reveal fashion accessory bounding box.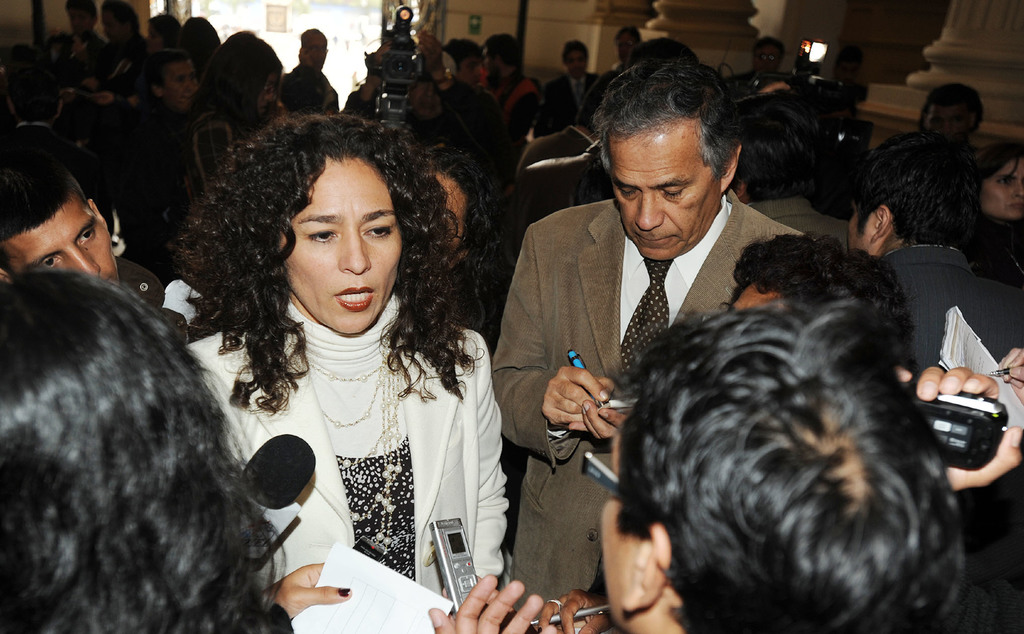
Revealed: x1=622 y1=255 x2=692 y2=400.
